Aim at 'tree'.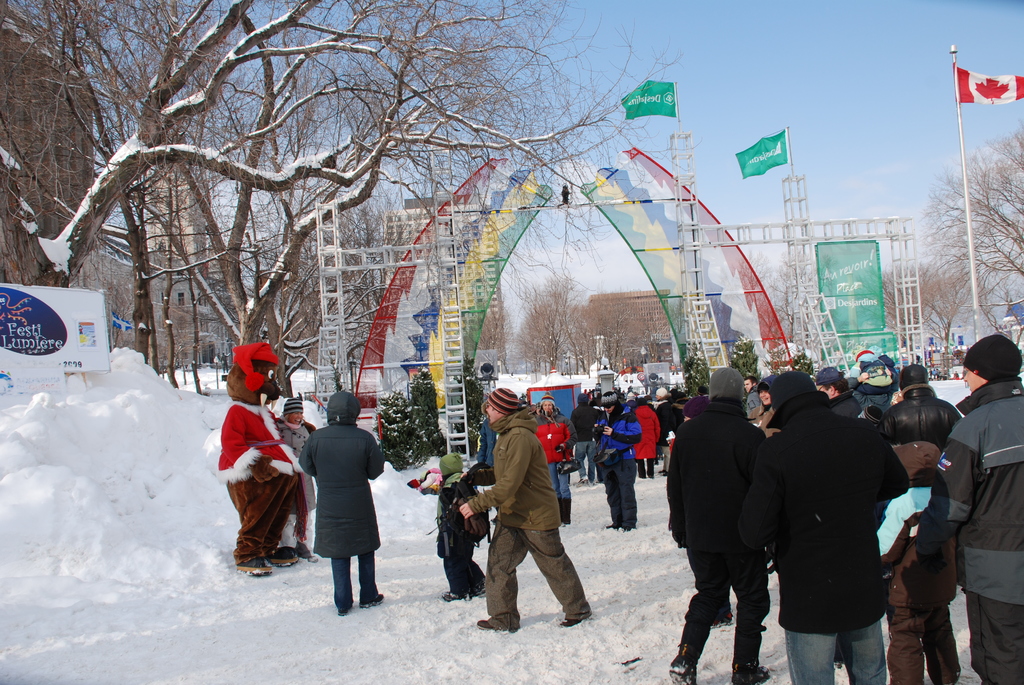
Aimed at 741 252 820 361.
